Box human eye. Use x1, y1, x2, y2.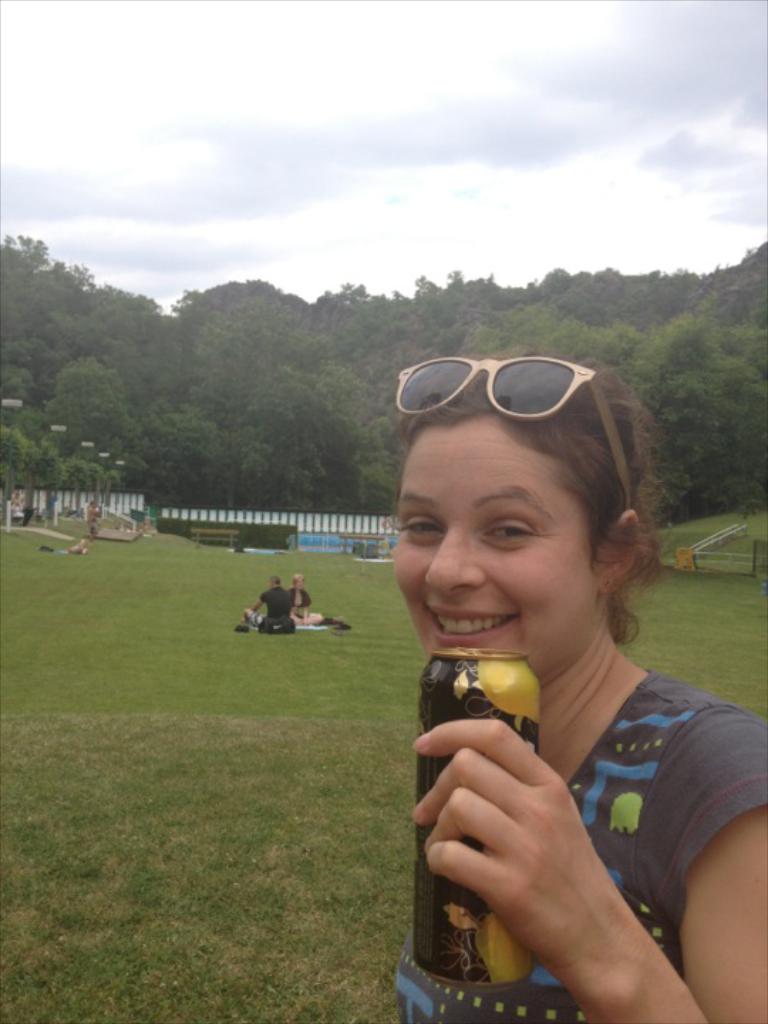
397, 508, 447, 550.
